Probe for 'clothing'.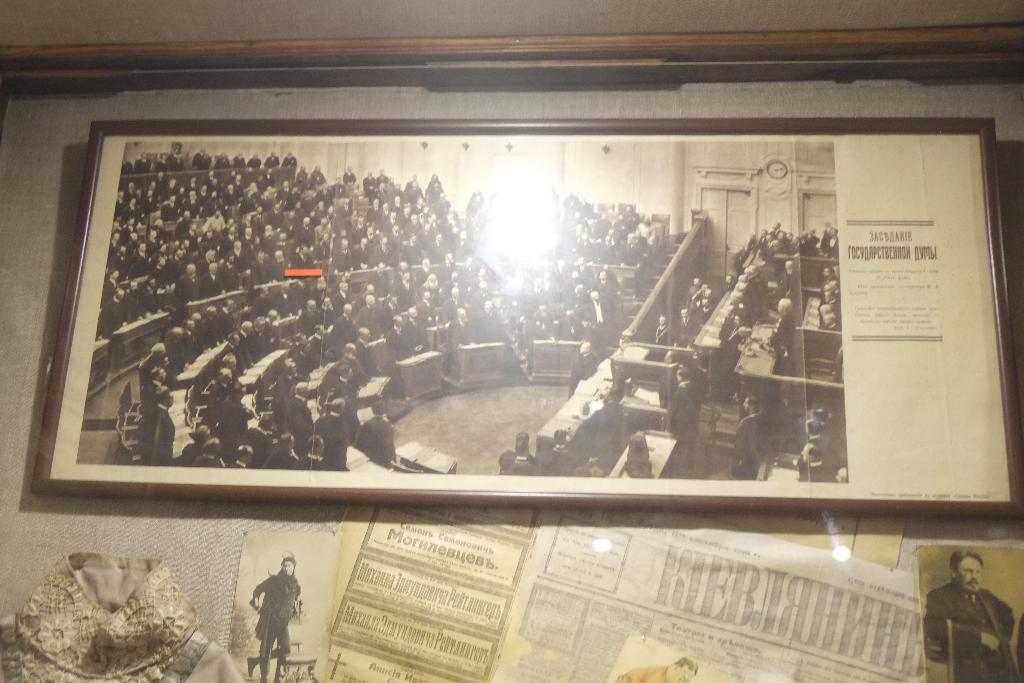
Probe result: pyautogui.locateOnScreen(940, 574, 1019, 670).
